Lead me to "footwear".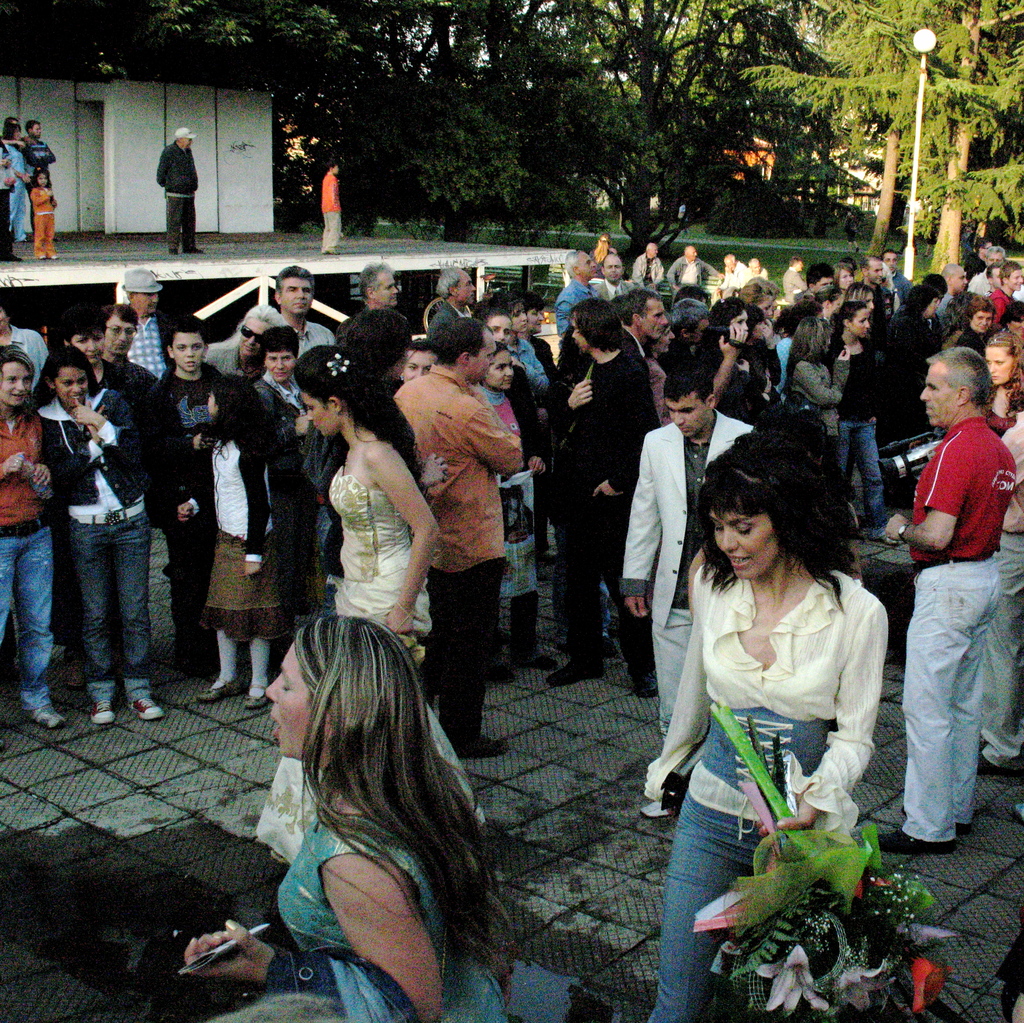
Lead to BBox(88, 696, 118, 726).
